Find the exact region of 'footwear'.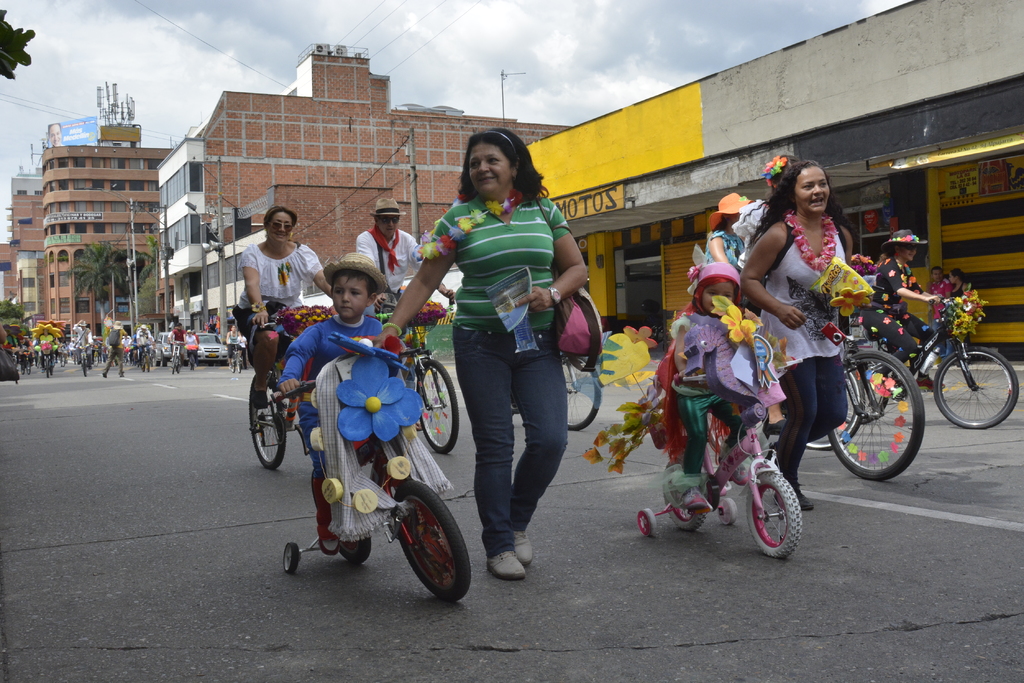
Exact region: locate(486, 549, 524, 577).
